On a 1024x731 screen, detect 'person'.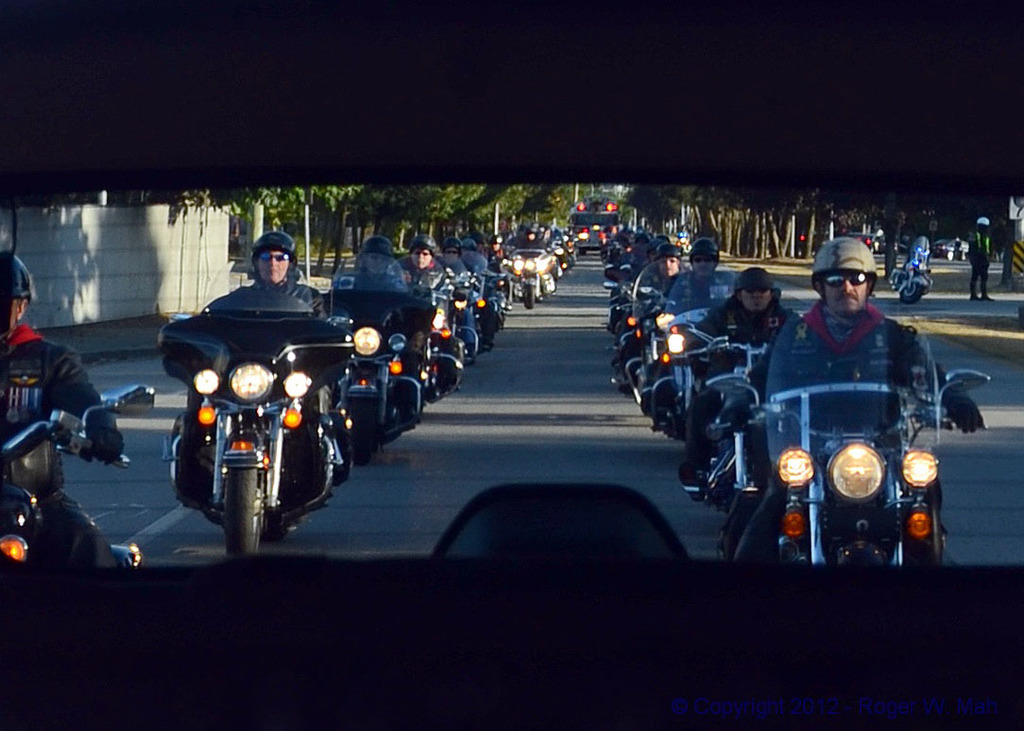
658/246/717/322.
